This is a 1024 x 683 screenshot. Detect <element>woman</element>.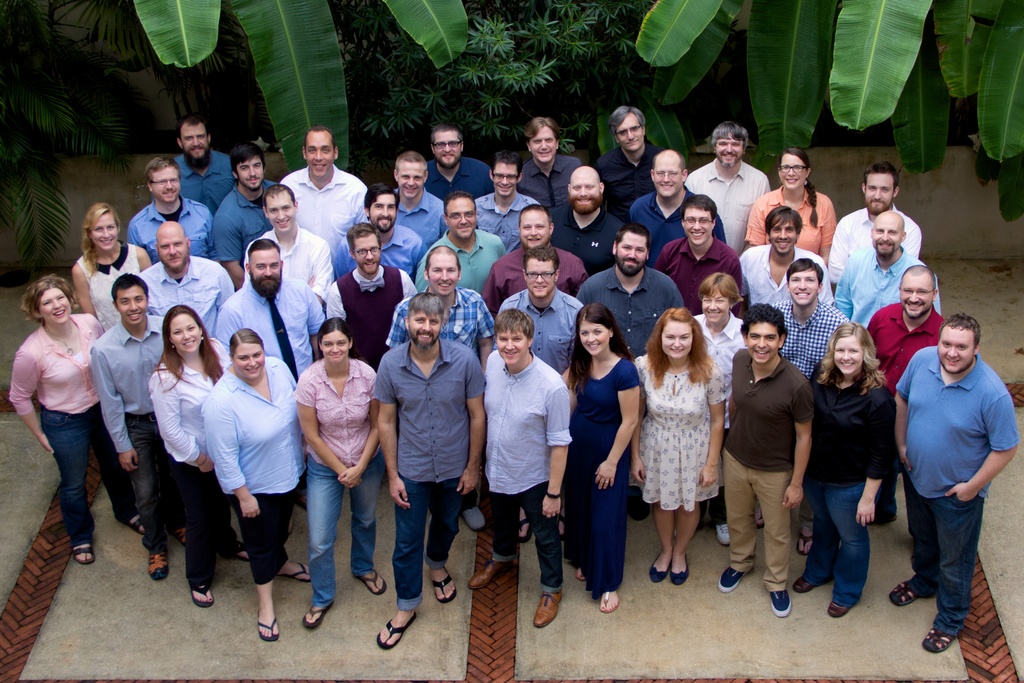
box=[198, 325, 309, 642].
